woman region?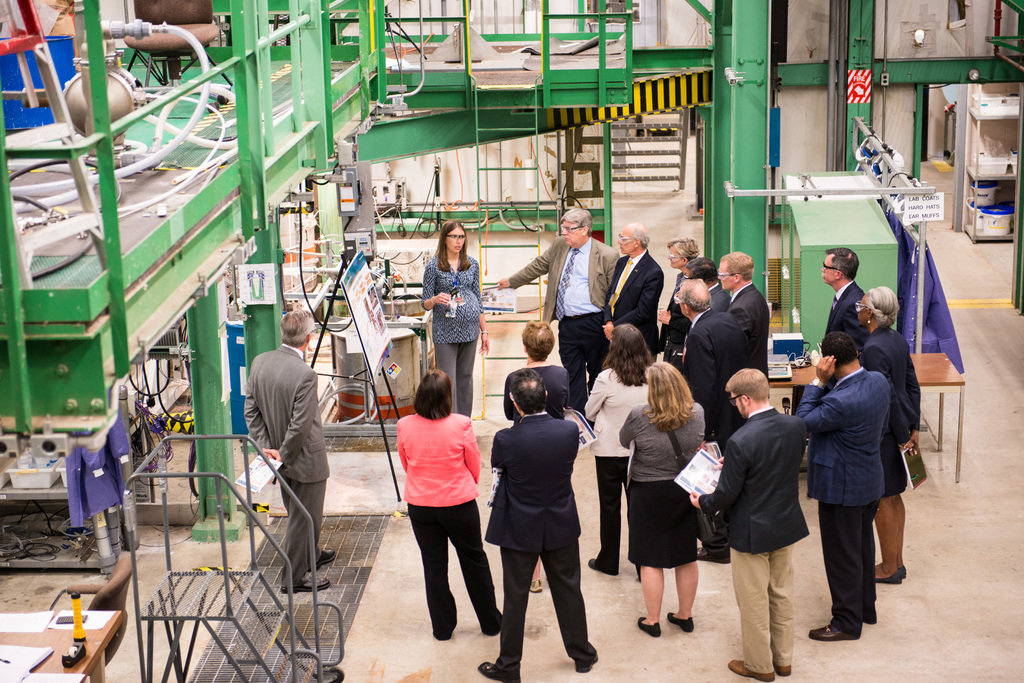
box(394, 368, 504, 648)
